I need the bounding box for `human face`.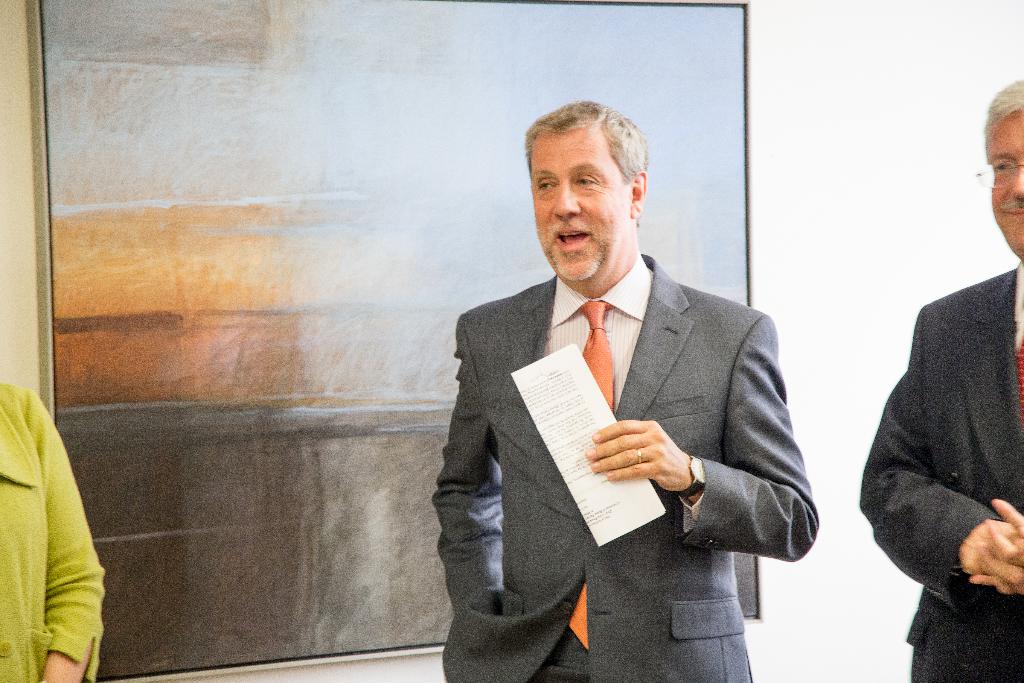
Here it is: [525,126,627,278].
